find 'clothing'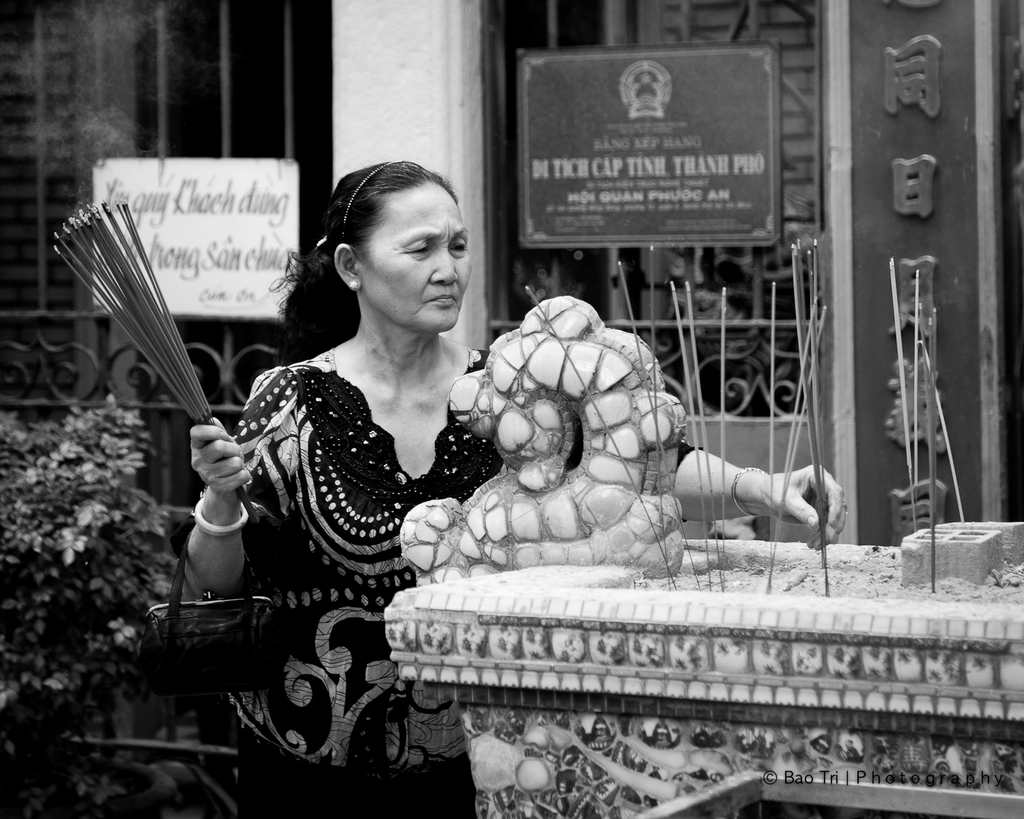
218 345 704 818
